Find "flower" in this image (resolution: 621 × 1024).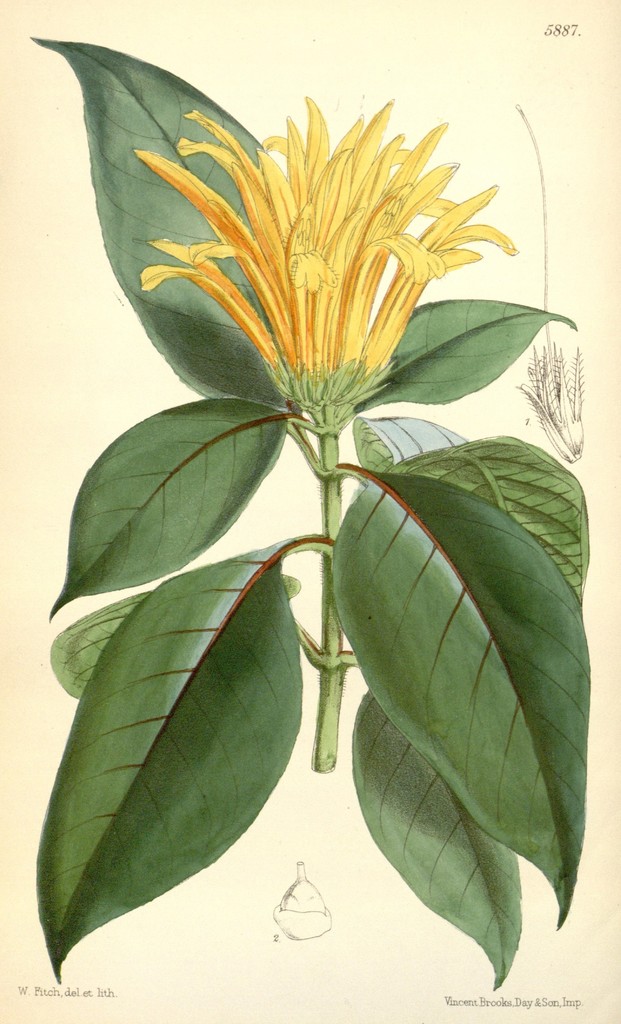
select_region(134, 82, 526, 435).
